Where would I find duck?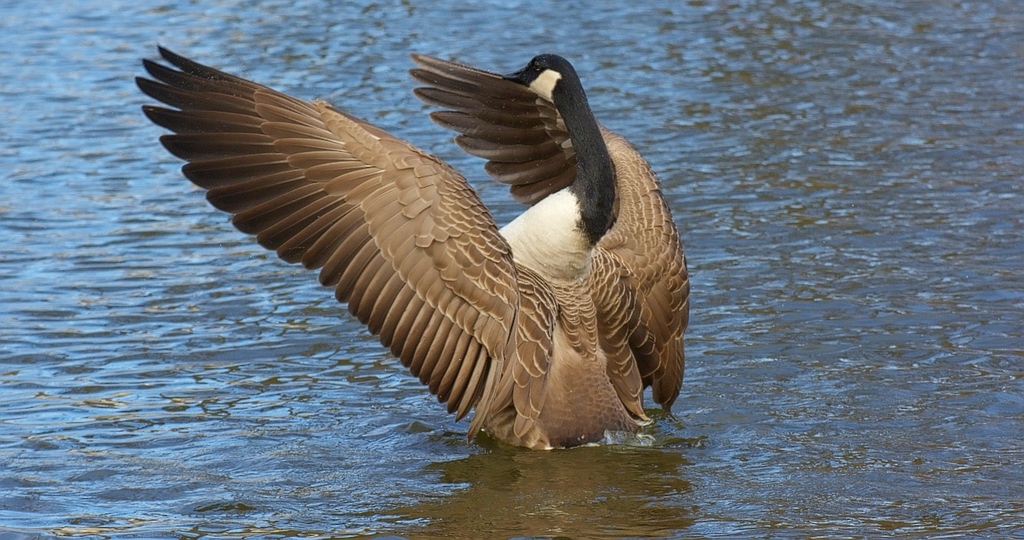
At <box>136,42,707,462</box>.
